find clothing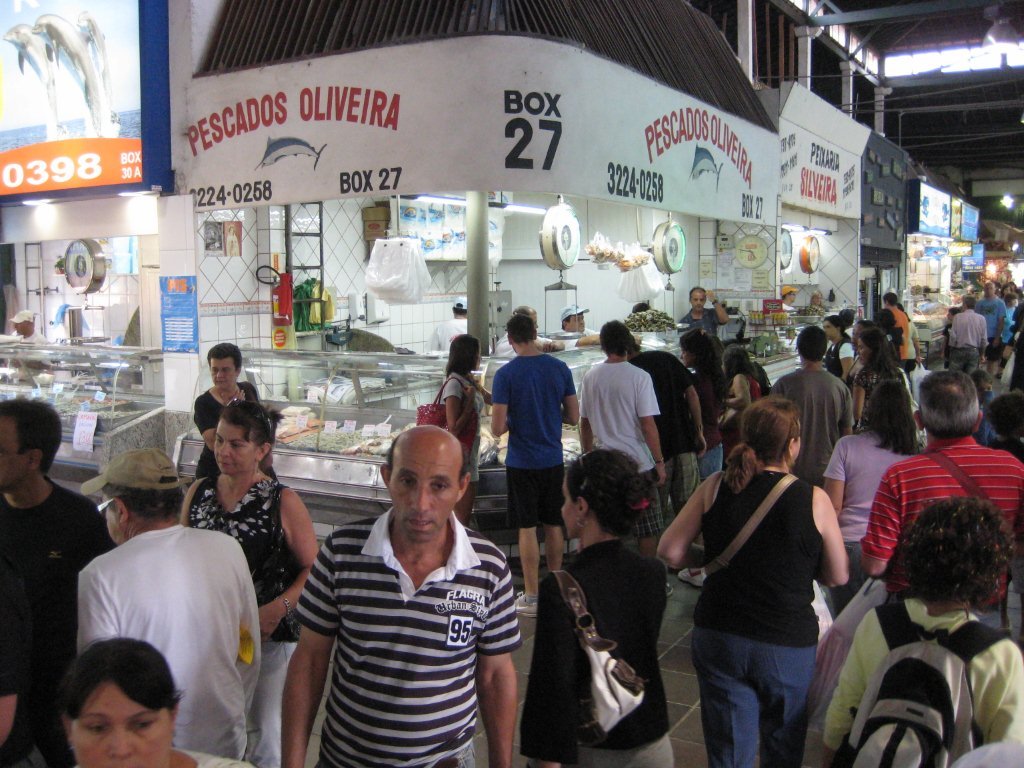
box=[674, 469, 833, 766]
